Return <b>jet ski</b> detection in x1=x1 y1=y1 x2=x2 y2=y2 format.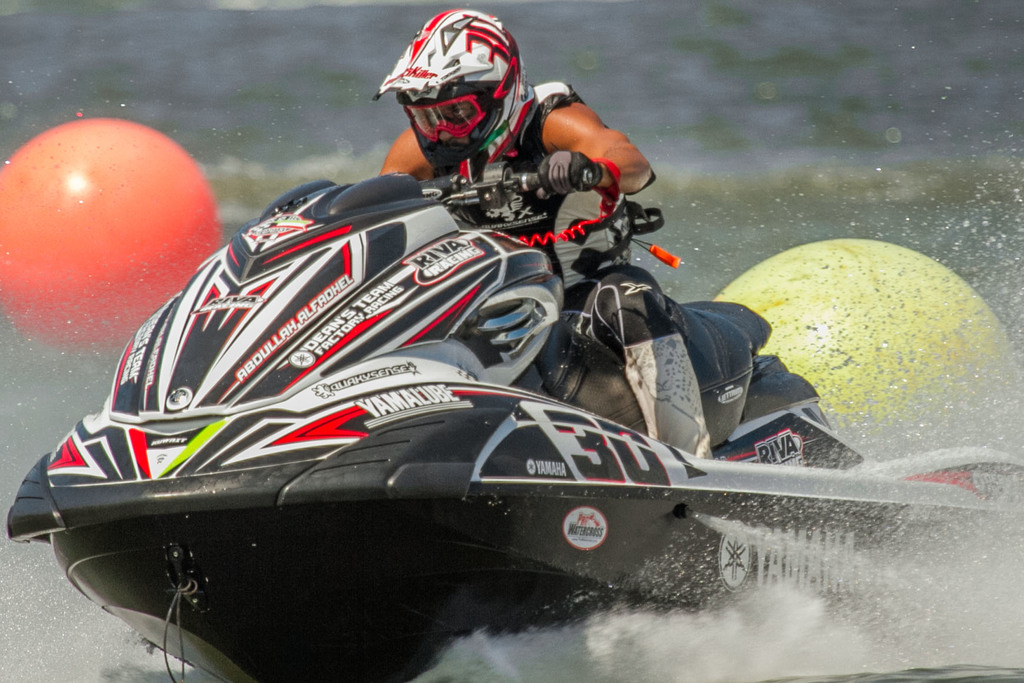
x1=7 y1=150 x2=1022 y2=680.
